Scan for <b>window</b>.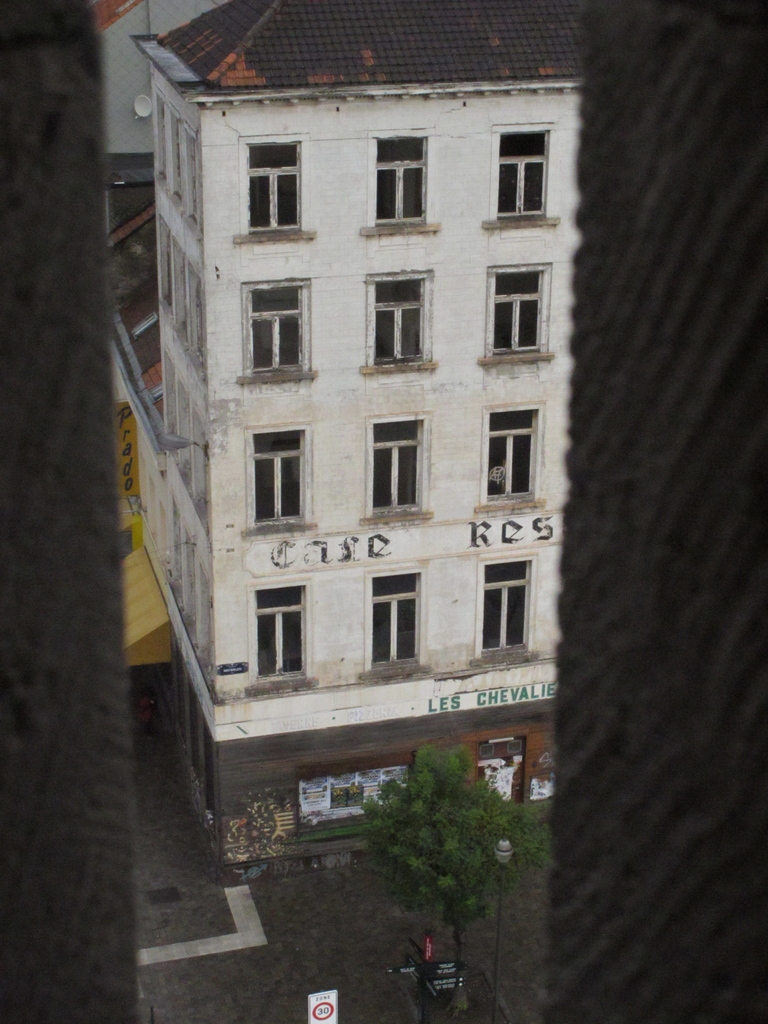
Scan result: BBox(373, 417, 422, 511).
